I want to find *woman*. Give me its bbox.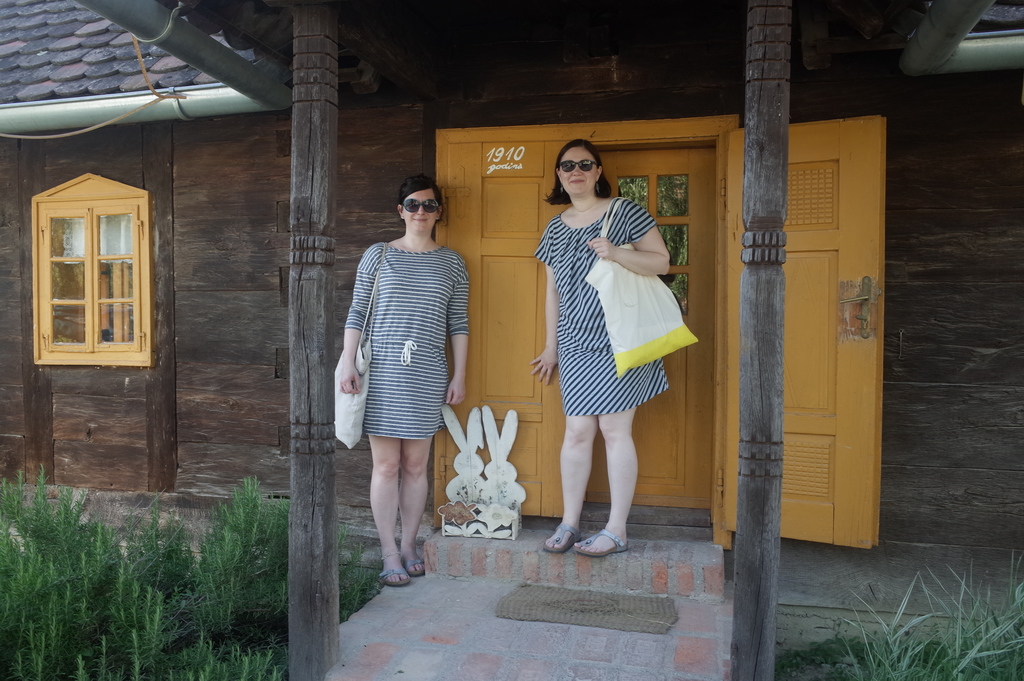
531:148:694:553.
